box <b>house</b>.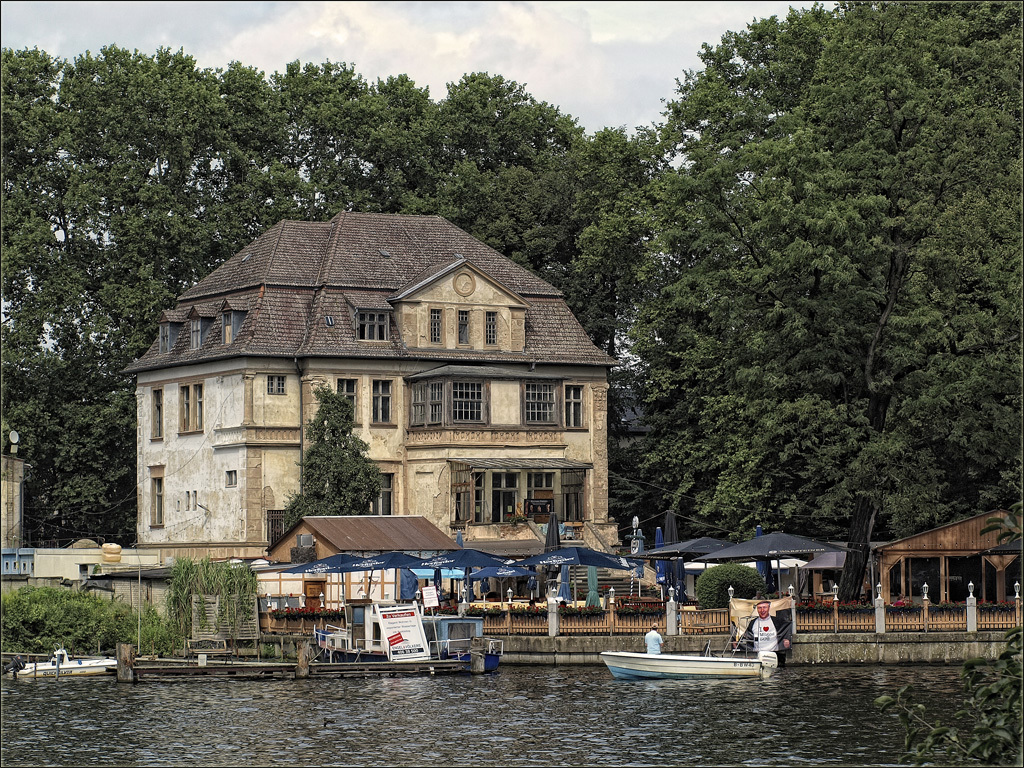
bbox=(262, 518, 463, 565).
